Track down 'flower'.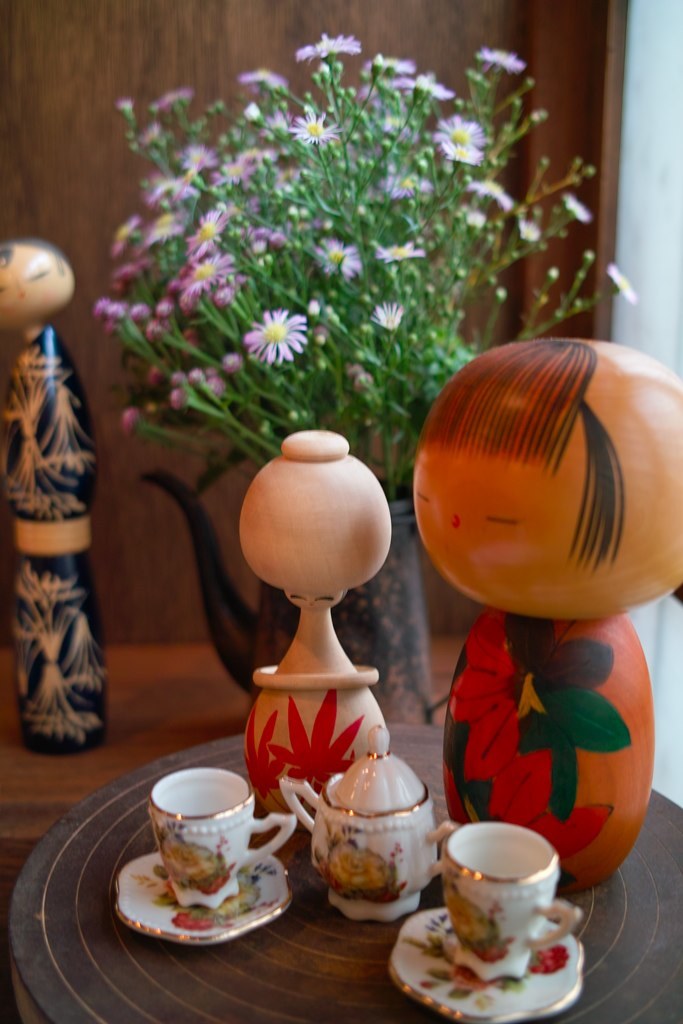
Tracked to detection(507, 610, 624, 826).
